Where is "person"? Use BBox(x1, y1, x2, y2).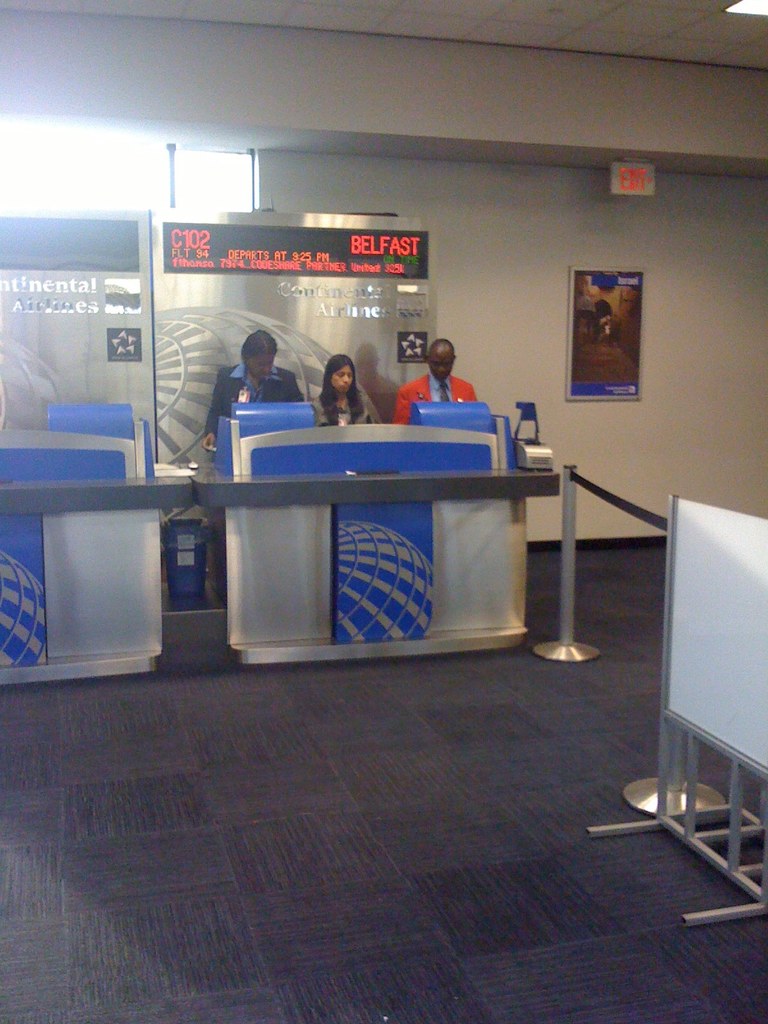
BBox(198, 333, 303, 455).
